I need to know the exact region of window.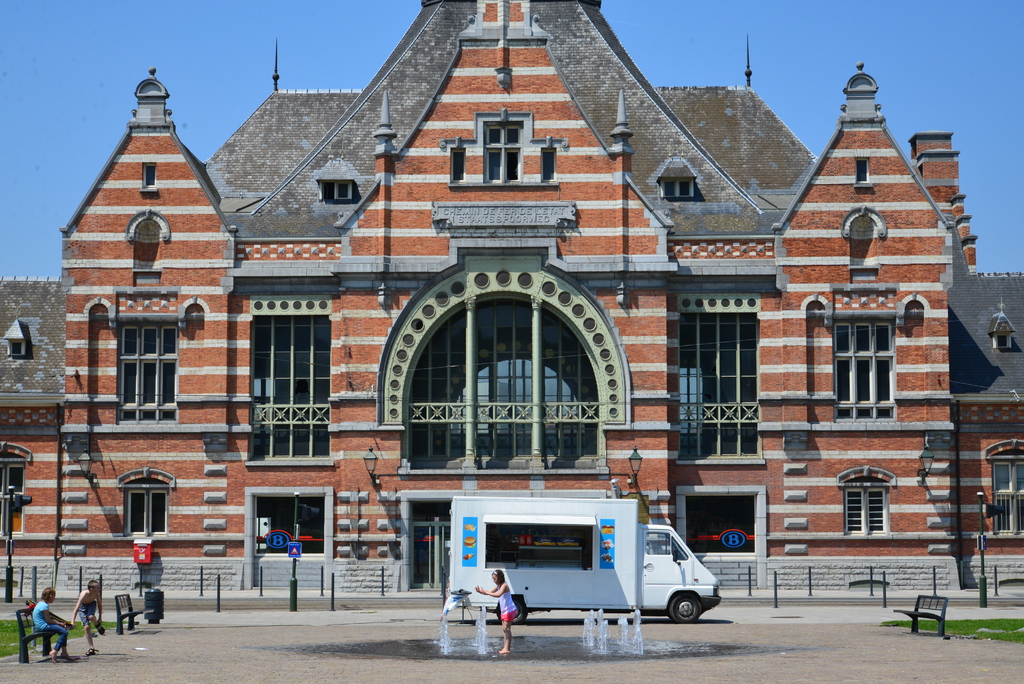
Region: (405,300,596,468).
